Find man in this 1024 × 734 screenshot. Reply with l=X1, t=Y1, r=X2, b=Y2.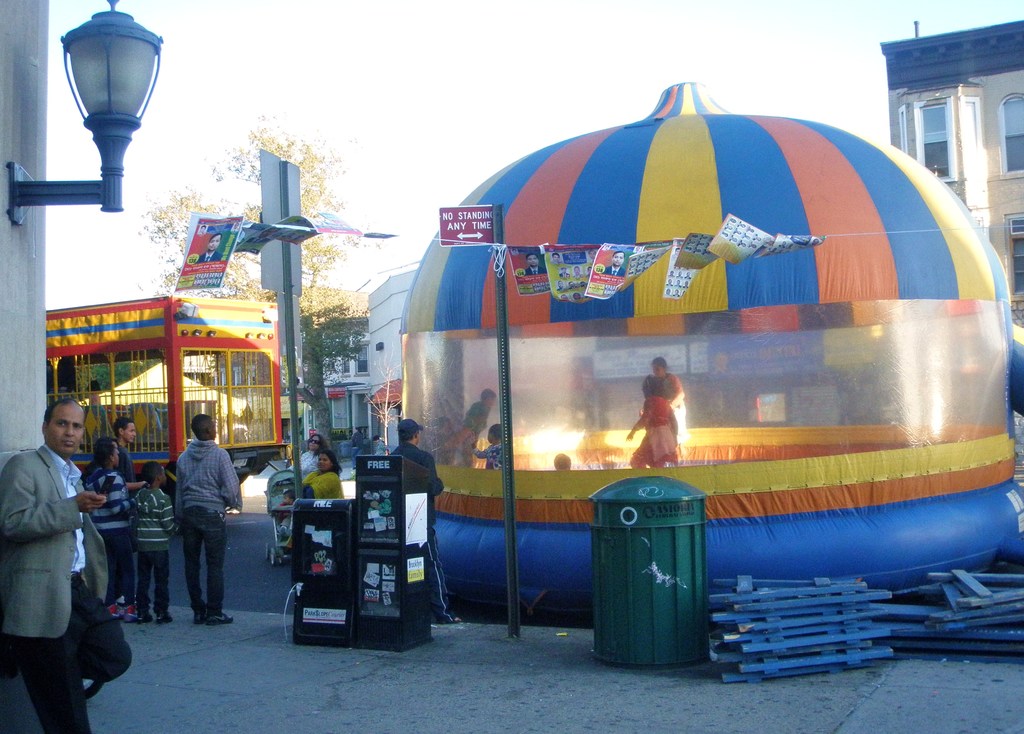
l=170, t=414, r=242, b=626.
